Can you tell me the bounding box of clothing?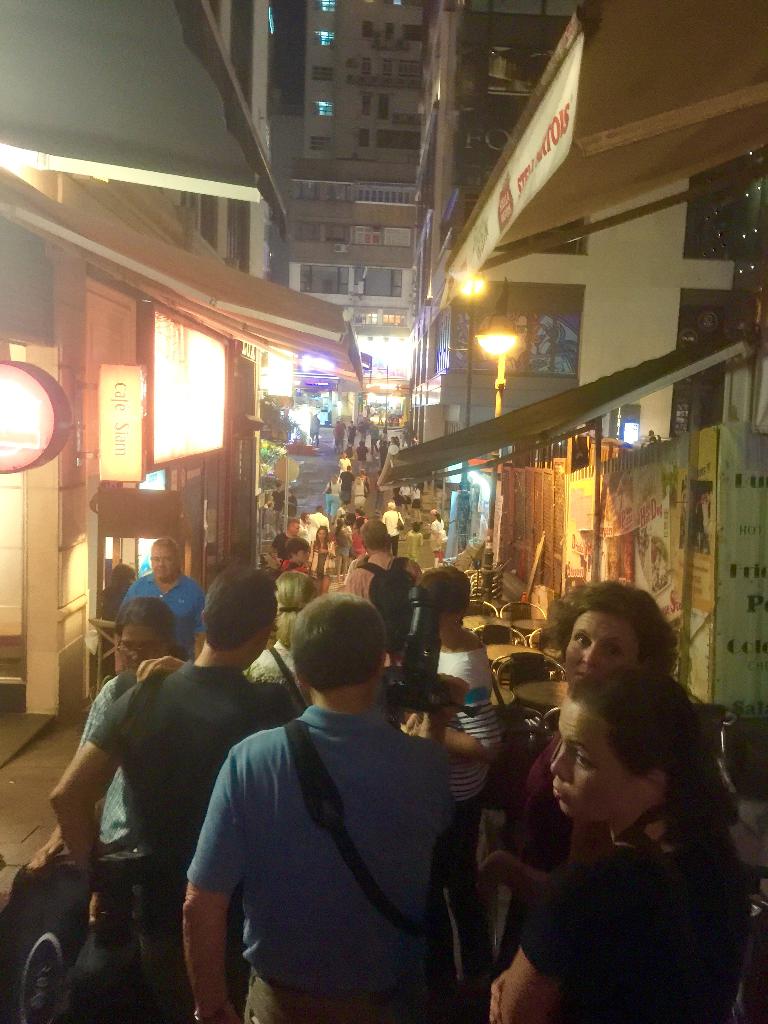
select_region(334, 466, 353, 506).
